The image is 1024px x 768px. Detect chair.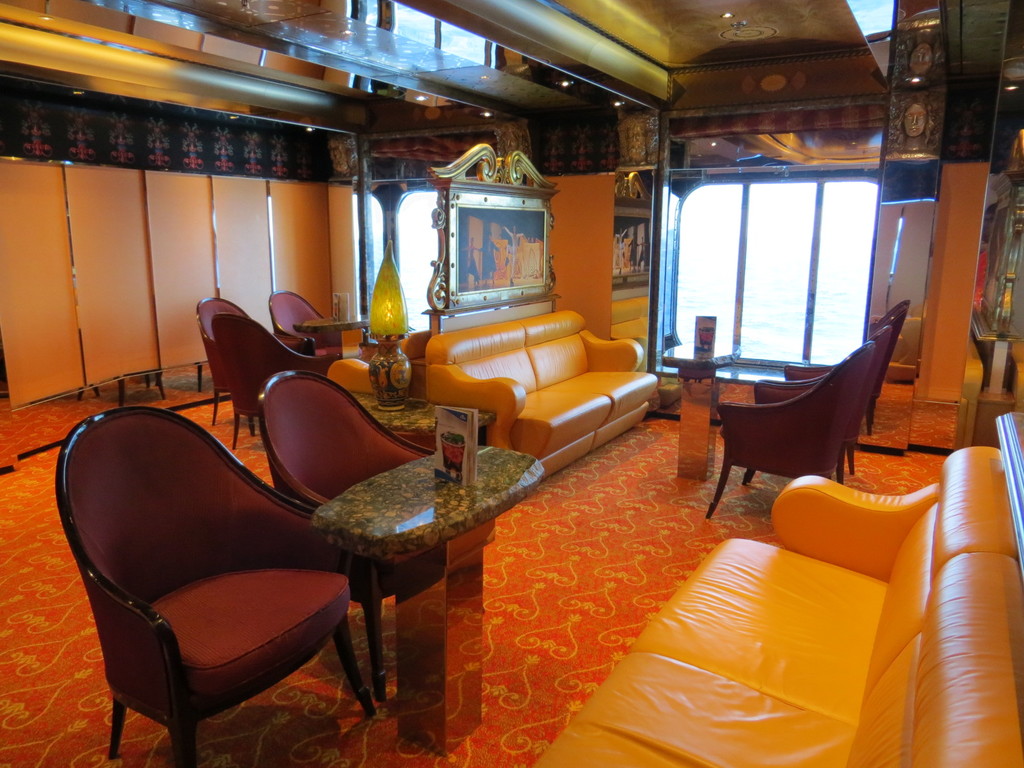
Detection: (x1=701, y1=341, x2=882, y2=513).
